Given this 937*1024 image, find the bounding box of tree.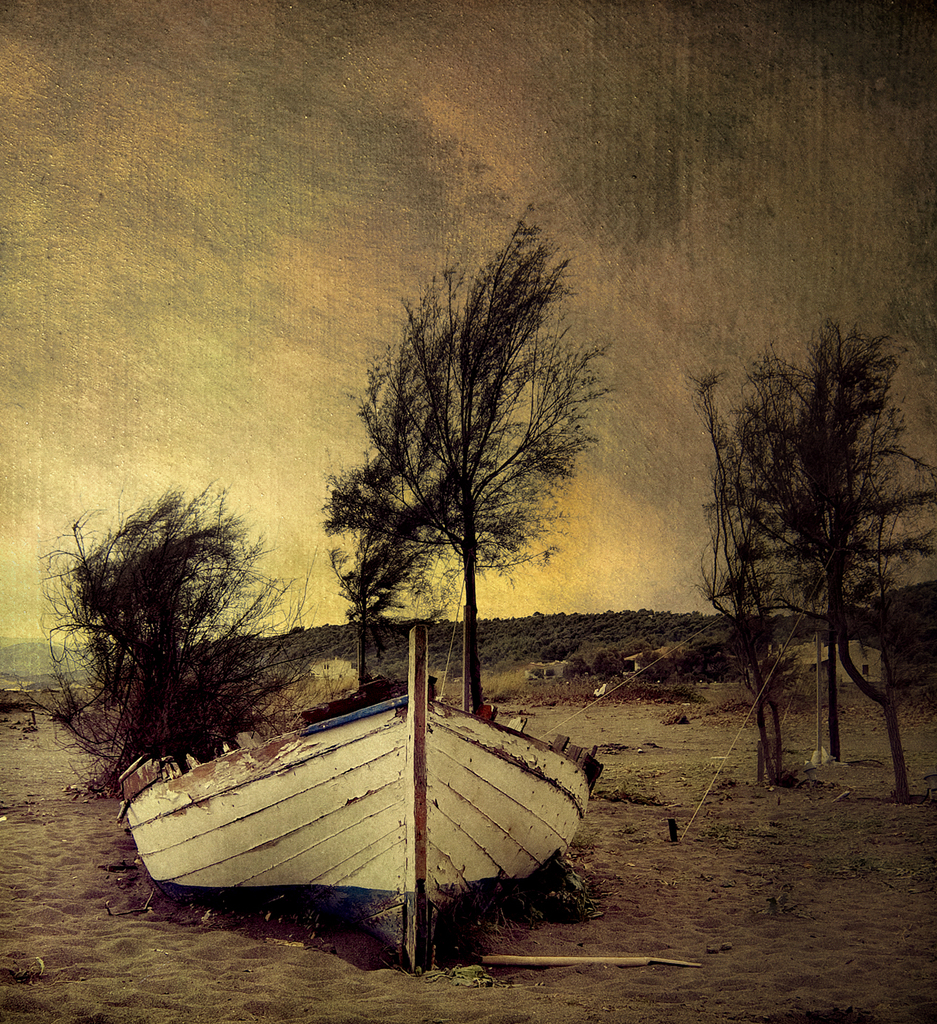
rect(318, 462, 437, 698).
